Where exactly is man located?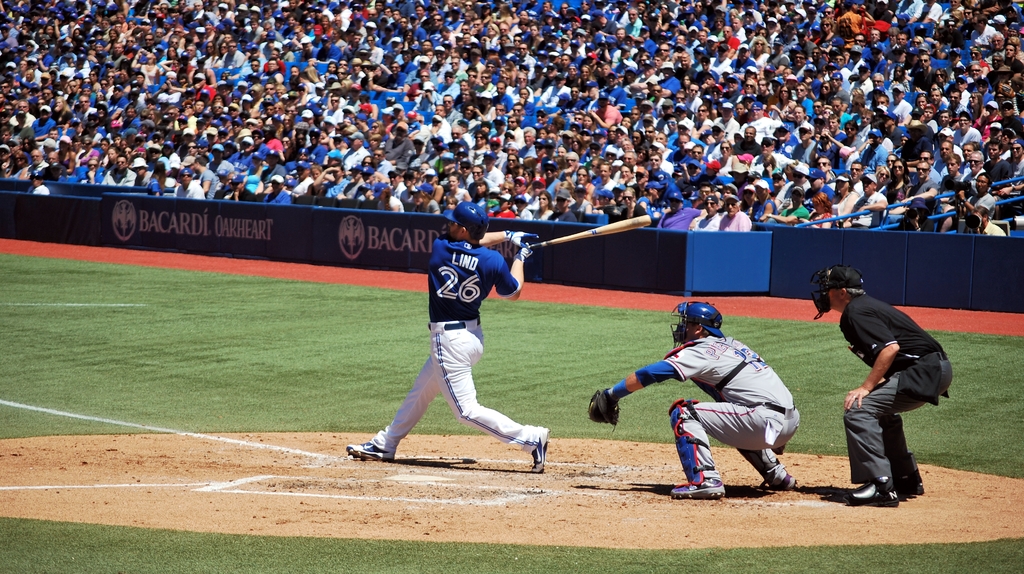
Its bounding box is l=617, t=150, r=641, b=177.
